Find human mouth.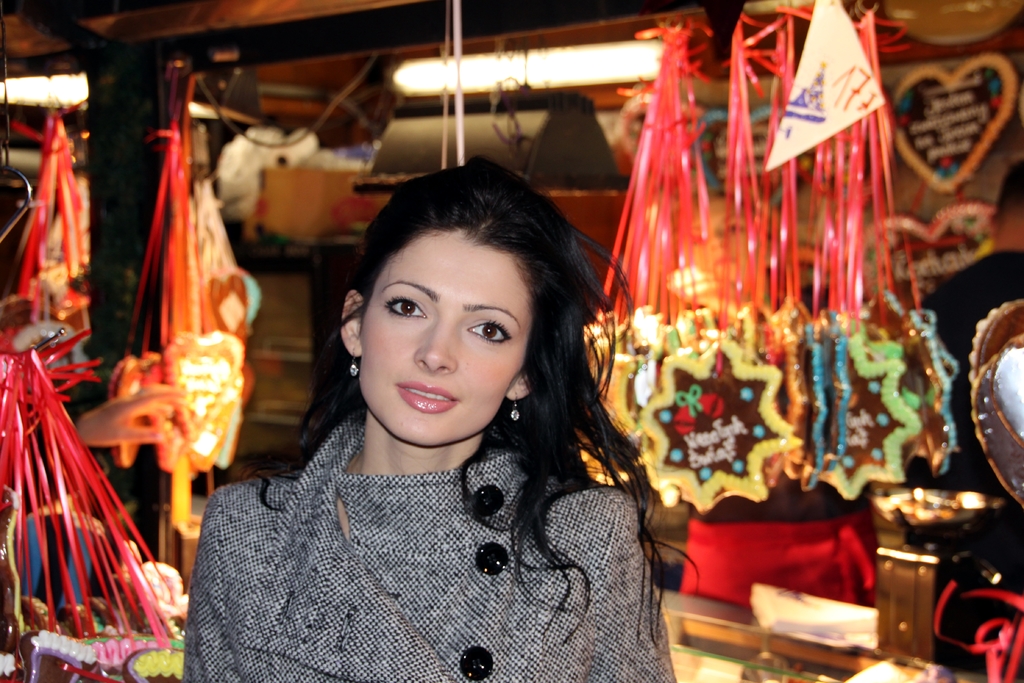
left=397, top=382, right=461, bottom=410.
